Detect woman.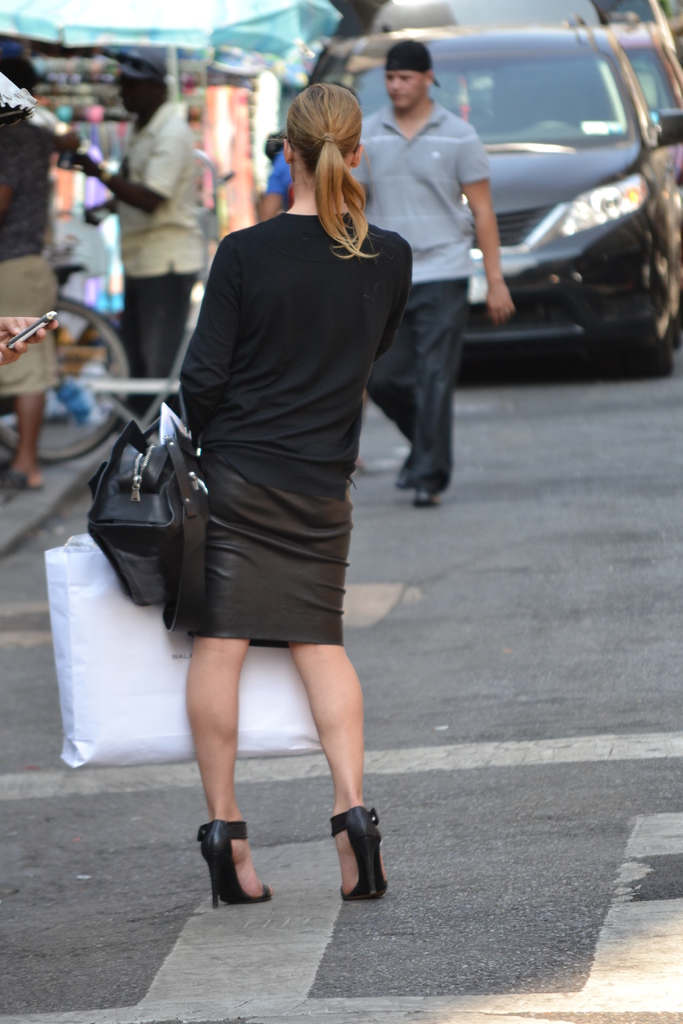
Detected at x1=0, y1=48, x2=88, y2=492.
